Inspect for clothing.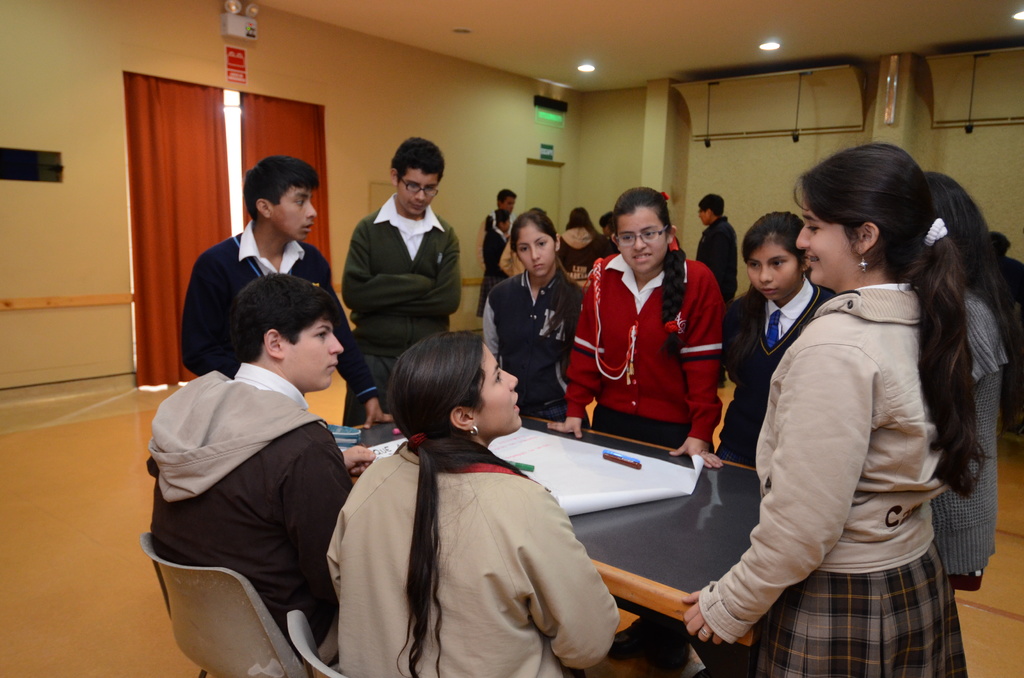
Inspection: 695,312,971,677.
